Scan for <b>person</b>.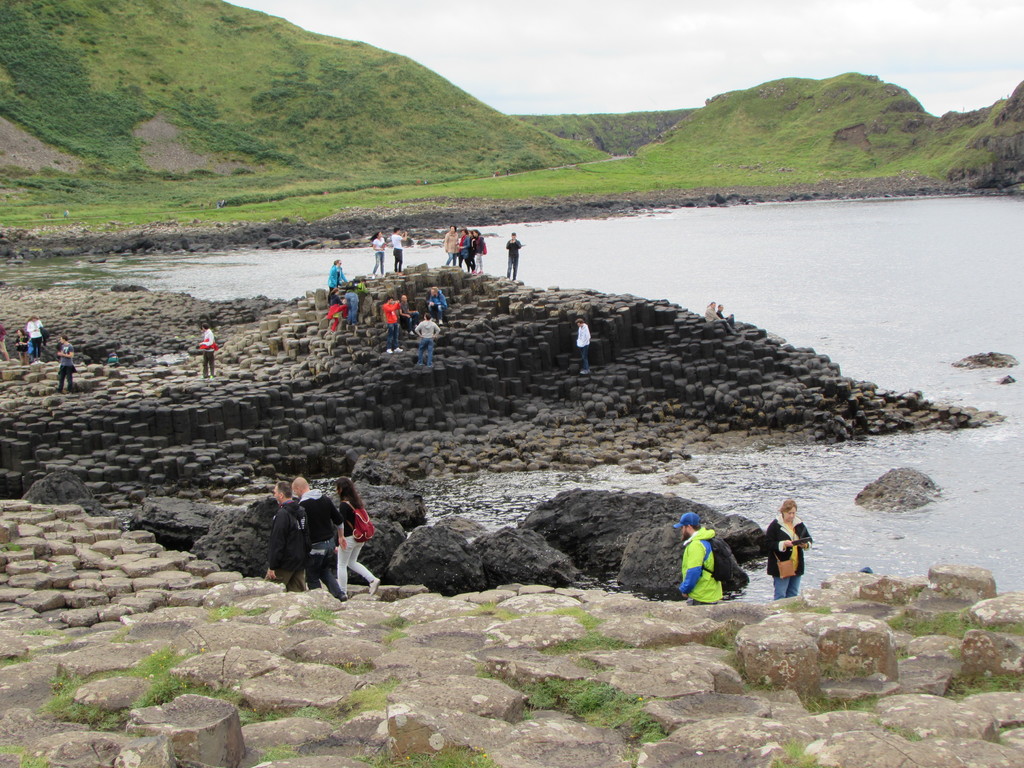
Scan result: box=[337, 473, 374, 597].
